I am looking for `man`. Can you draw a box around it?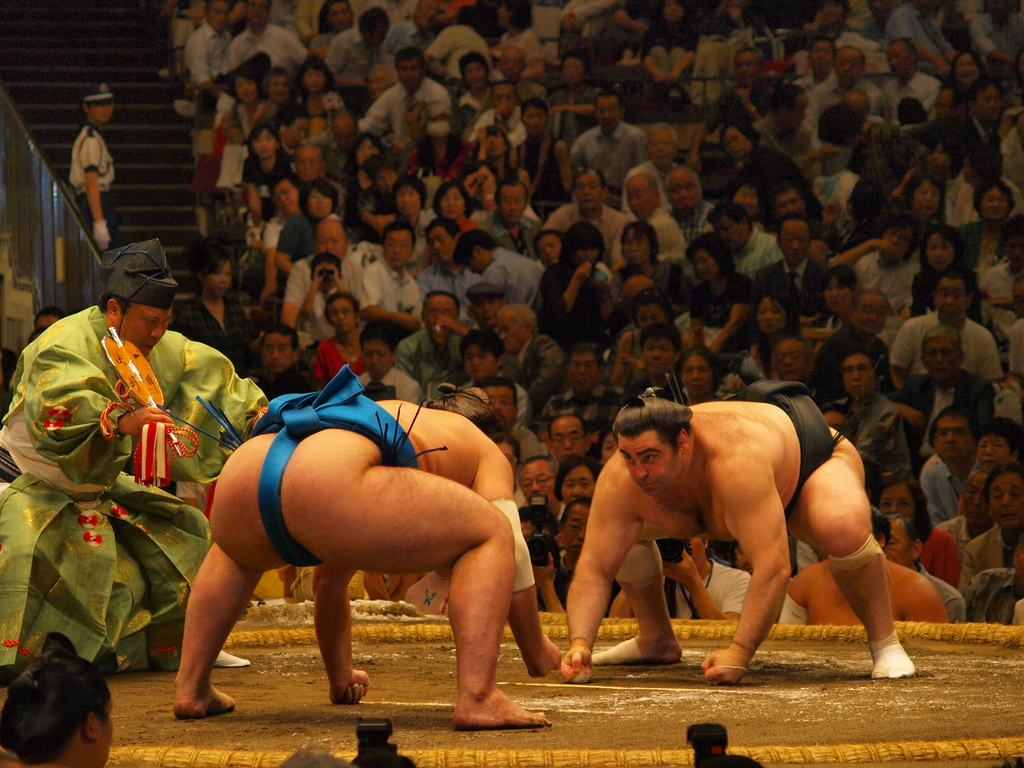
Sure, the bounding box is x1=560 y1=378 x2=917 y2=689.
